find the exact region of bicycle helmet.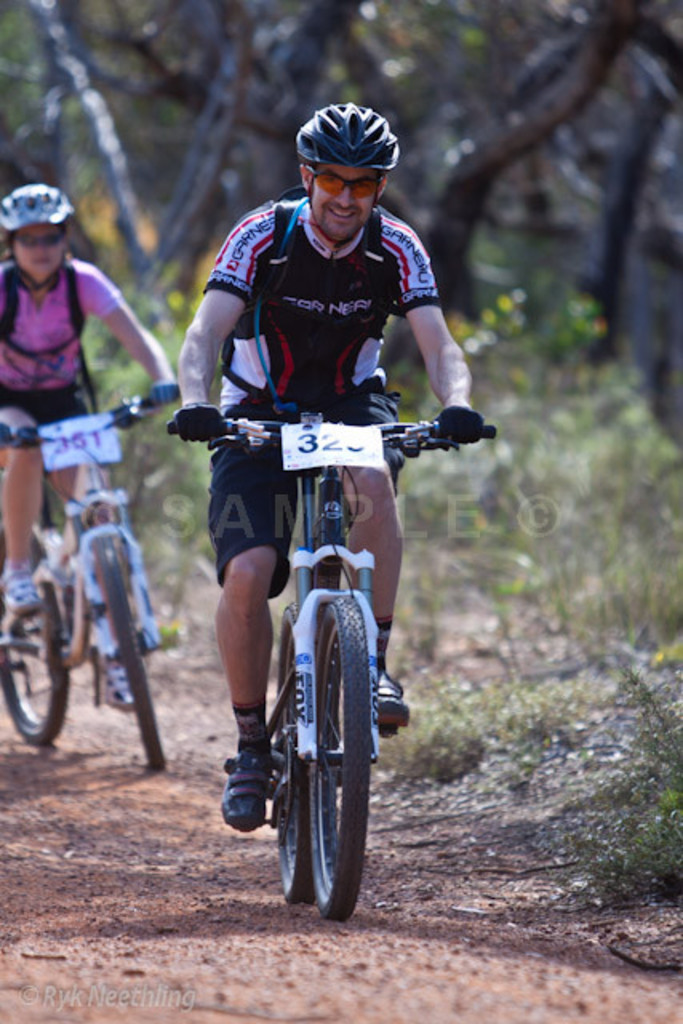
Exact region: BBox(299, 102, 397, 170).
